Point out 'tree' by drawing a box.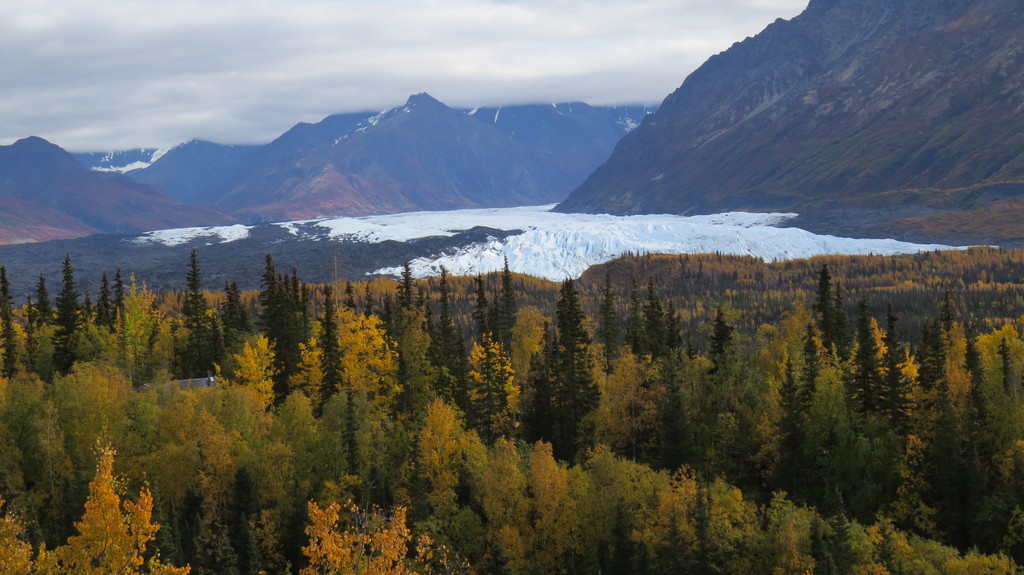
BBox(349, 314, 400, 416).
